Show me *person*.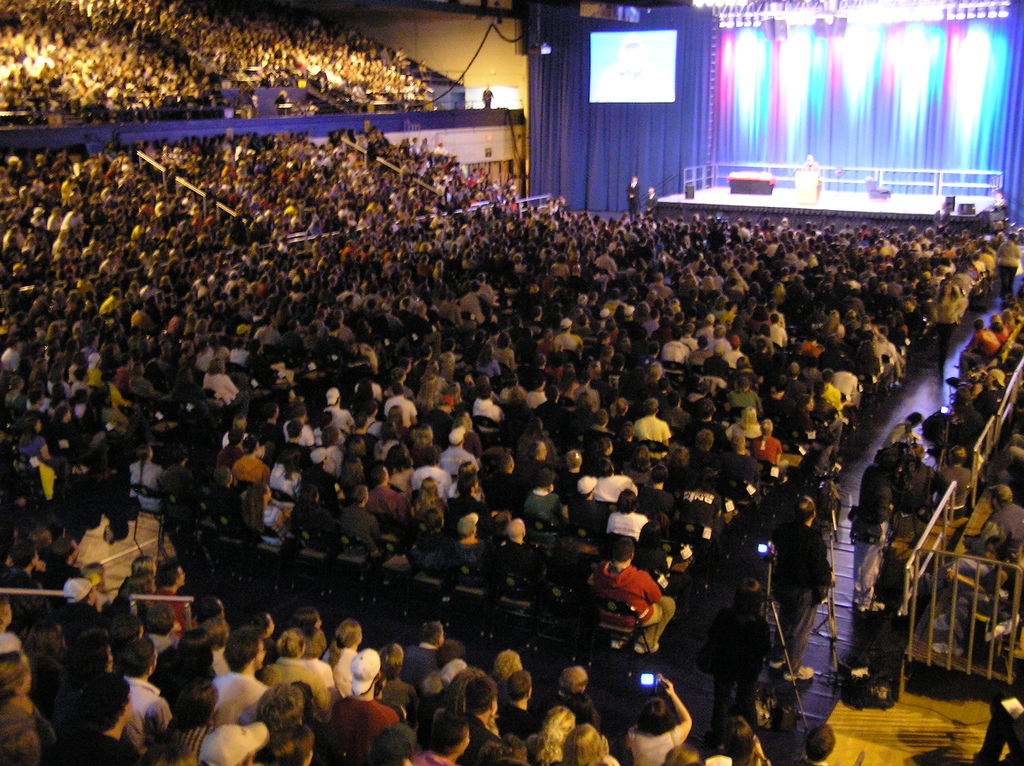
*person* is here: box=[634, 397, 671, 452].
